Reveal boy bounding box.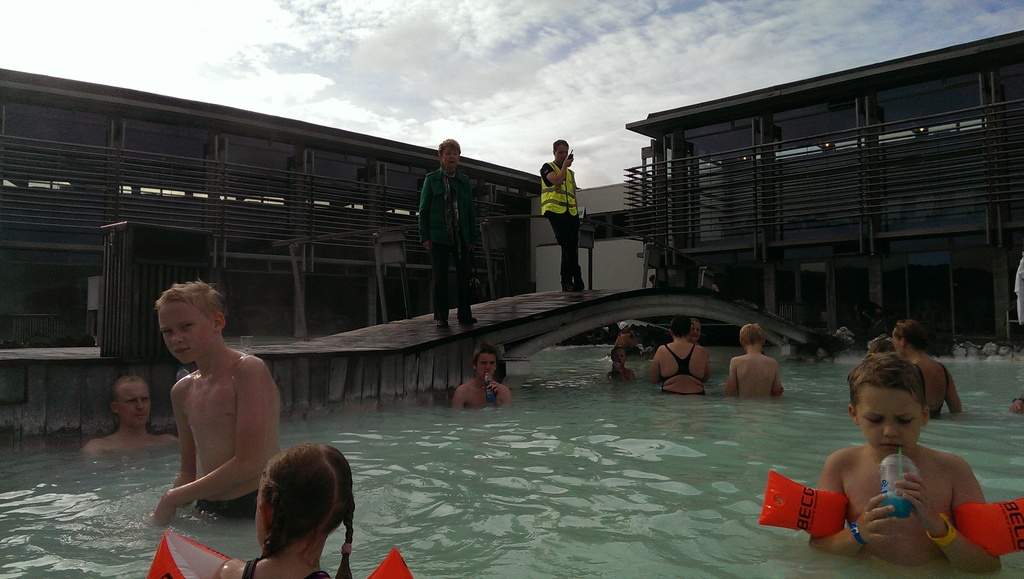
Revealed: pyautogui.locateOnScreen(606, 345, 637, 384).
